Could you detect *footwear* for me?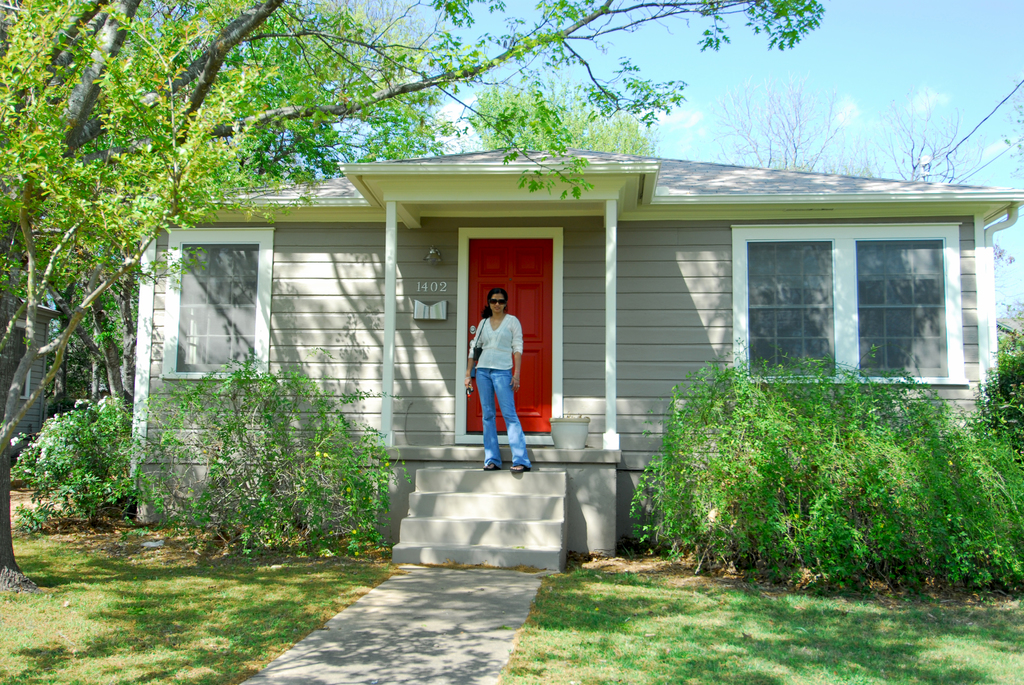
Detection result: l=505, t=466, r=524, b=471.
